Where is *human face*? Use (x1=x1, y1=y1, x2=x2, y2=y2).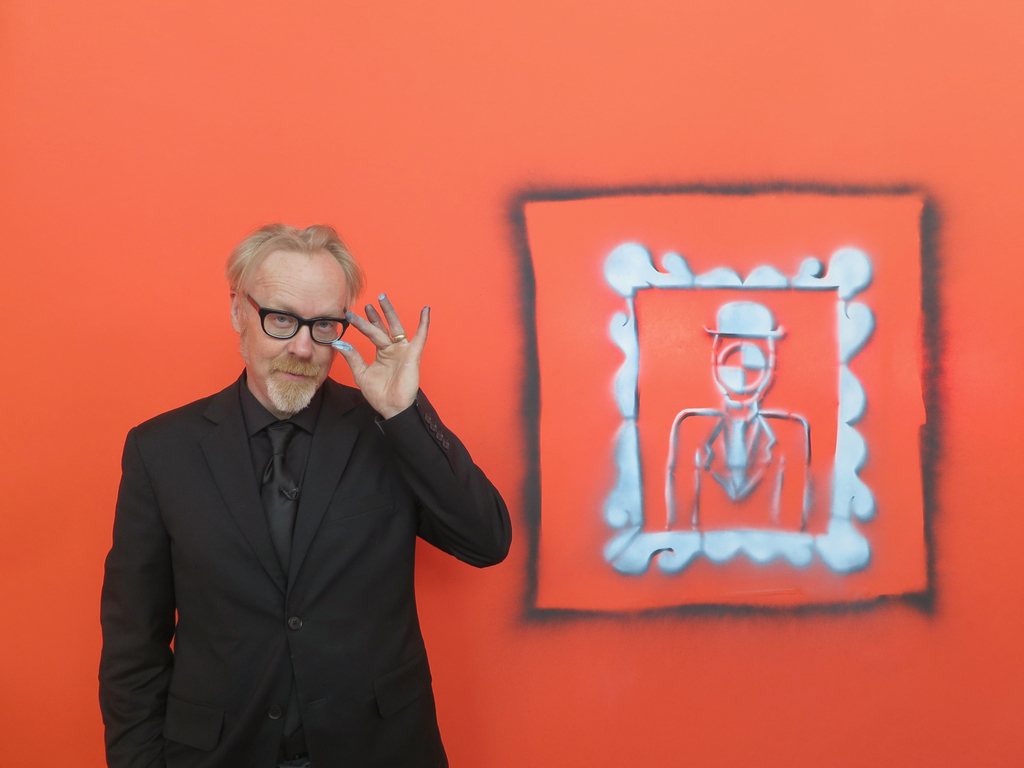
(x1=243, y1=252, x2=349, y2=411).
